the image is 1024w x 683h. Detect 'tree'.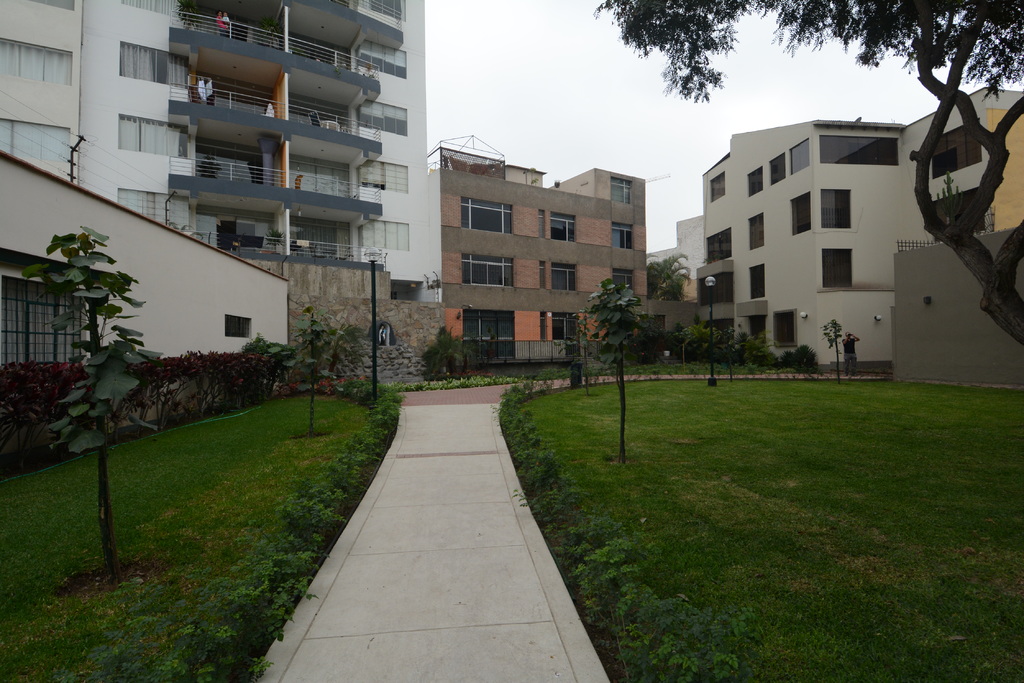
Detection: [813, 315, 842, 383].
